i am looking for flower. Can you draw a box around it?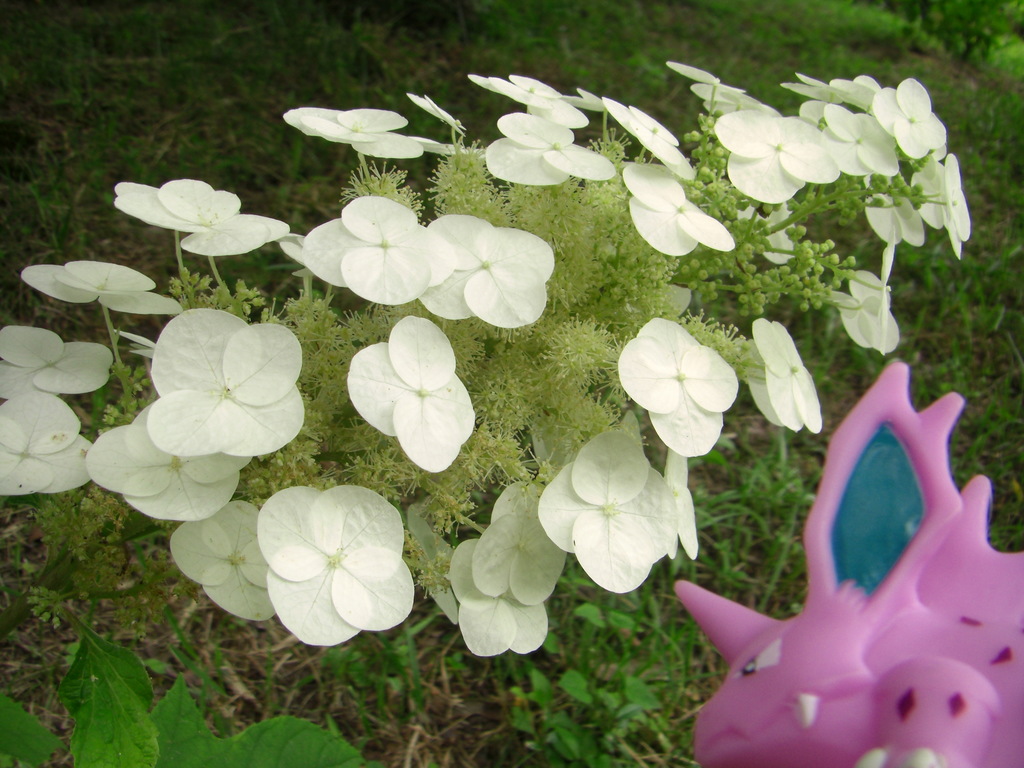
Sure, the bounding box is 419:212:550:331.
